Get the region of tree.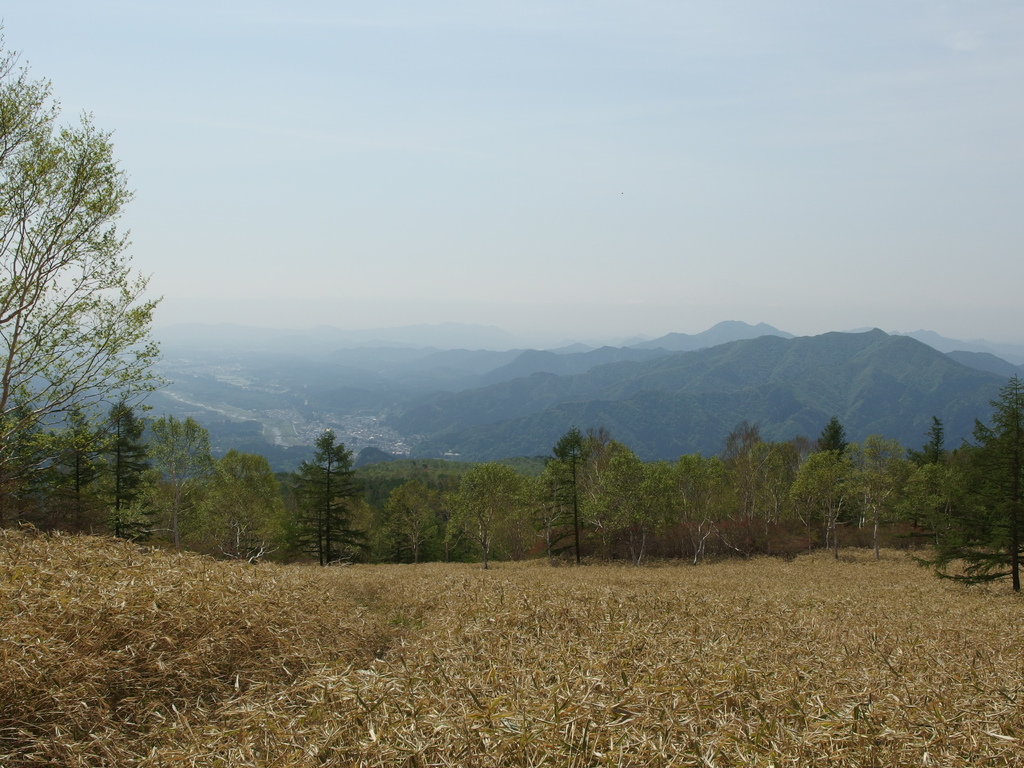
<region>137, 404, 219, 553</region>.
